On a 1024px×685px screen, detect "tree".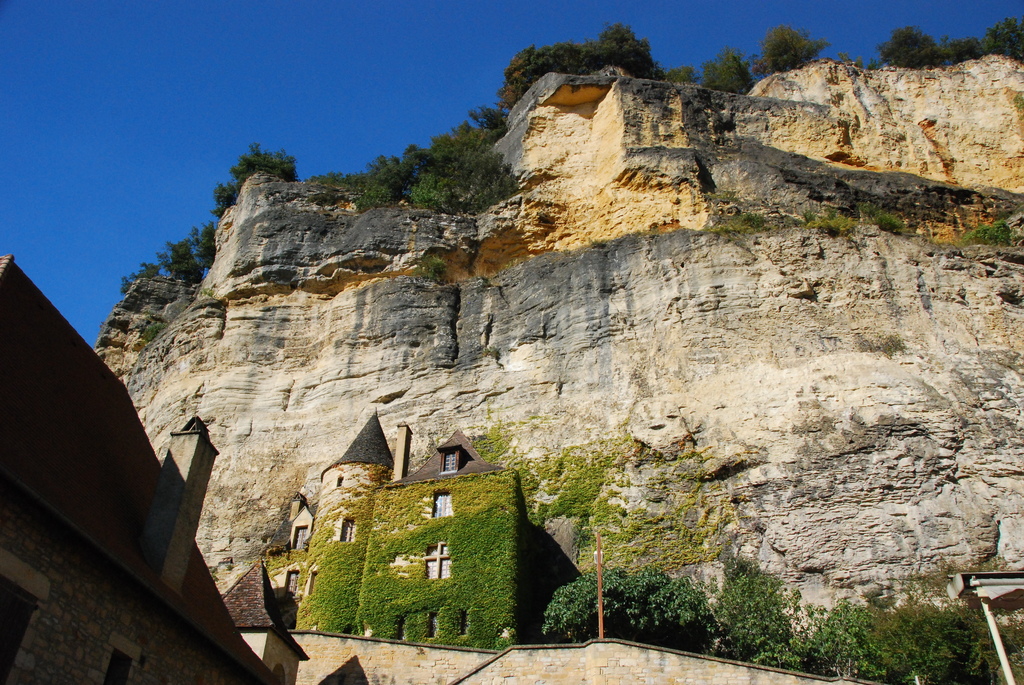
locate(694, 45, 755, 91).
